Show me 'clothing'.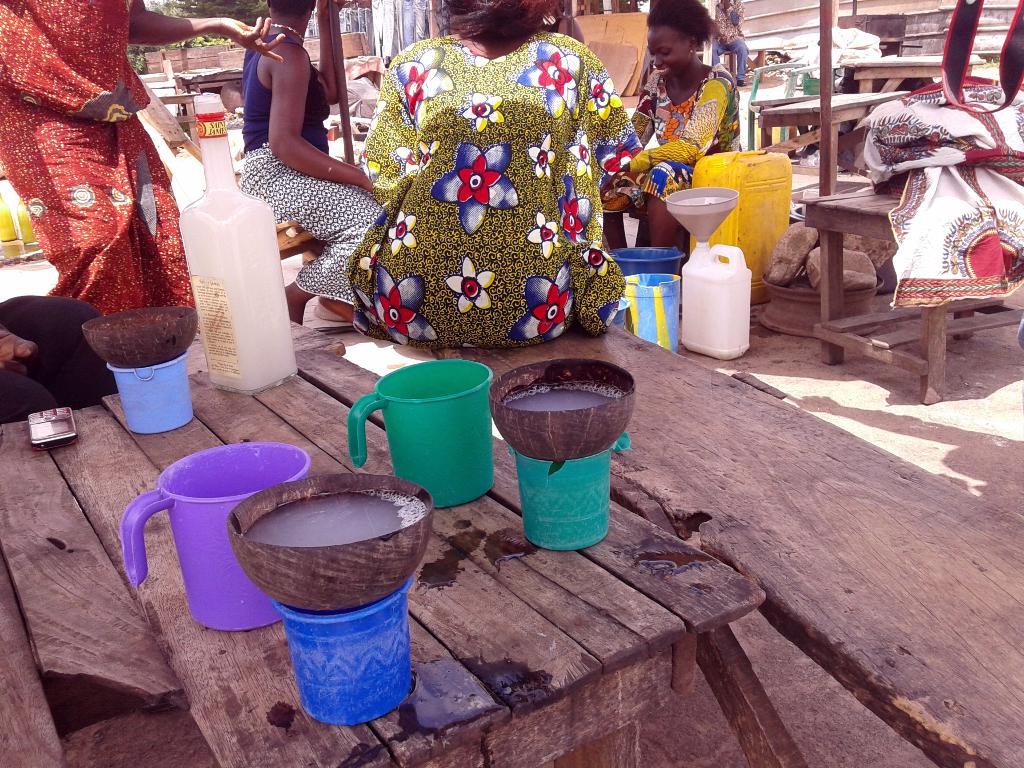
'clothing' is here: 346:34:639:351.
